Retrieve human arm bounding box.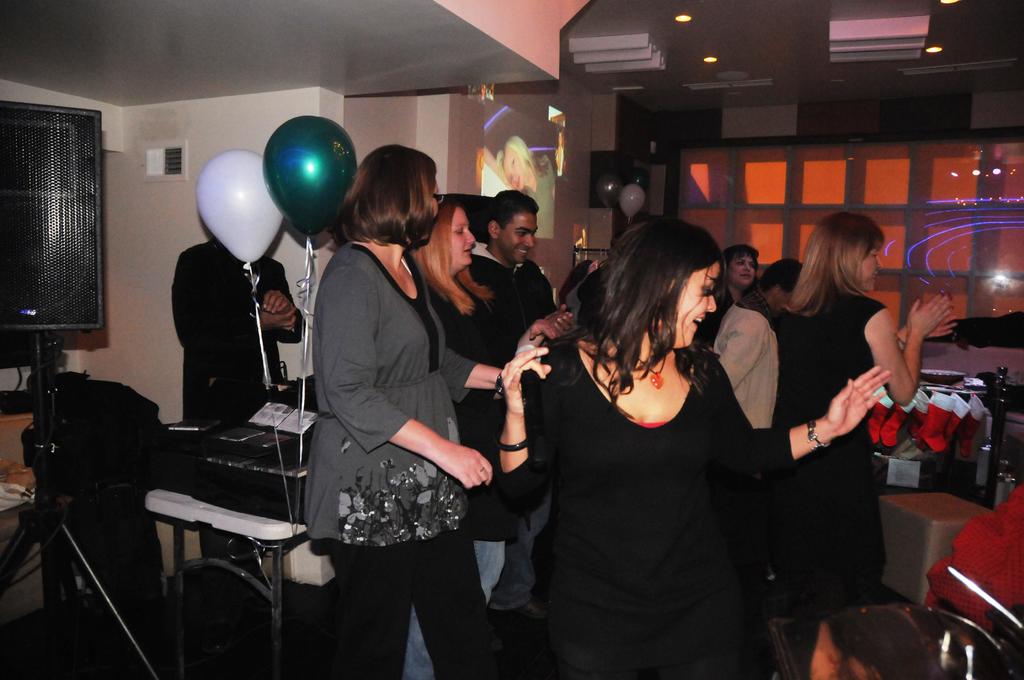
Bounding box: box(257, 260, 304, 344).
